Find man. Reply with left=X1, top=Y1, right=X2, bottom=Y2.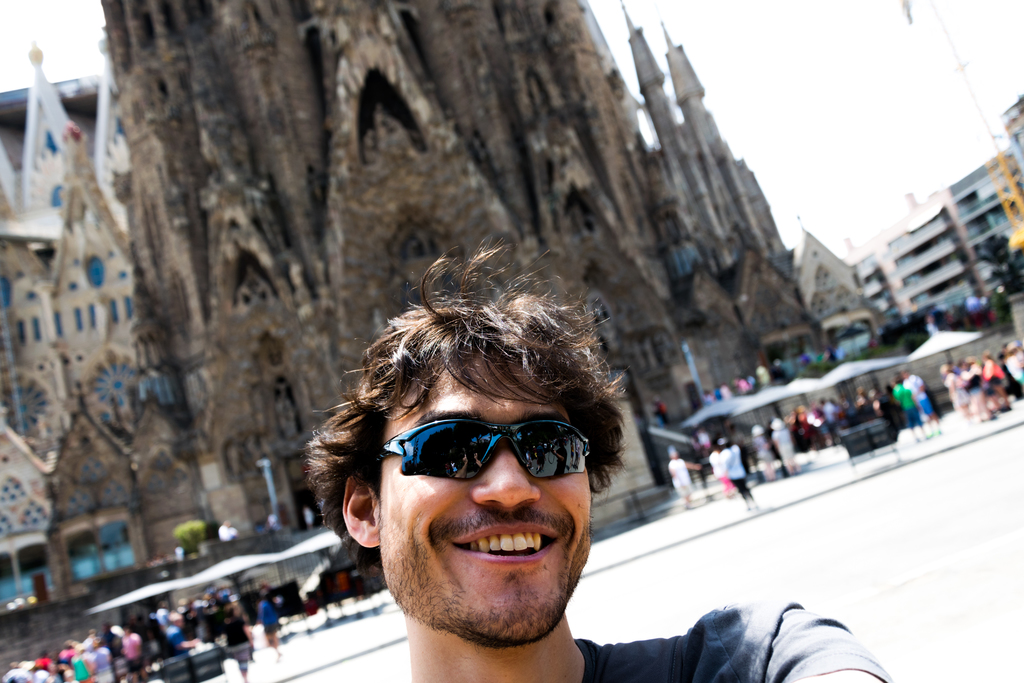
left=723, top=434, right=753, bottom=513.
